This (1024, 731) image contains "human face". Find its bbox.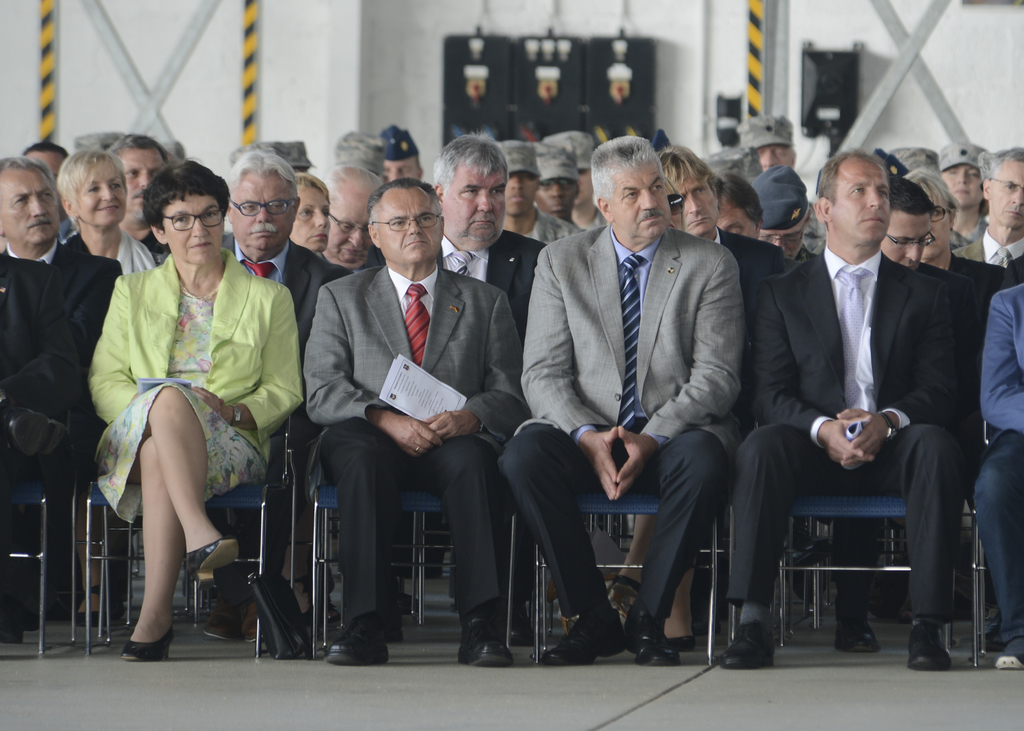
locate(537, 181, 578, 221).
